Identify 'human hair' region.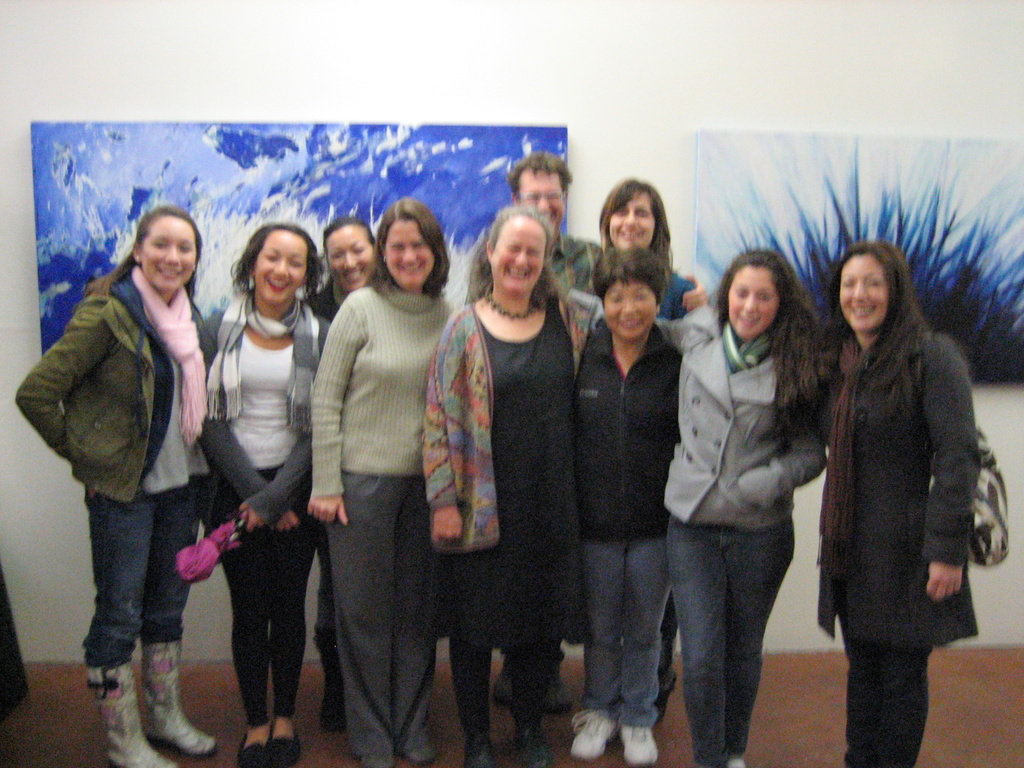
Region: bbox=(358, 198, 446, 295).
